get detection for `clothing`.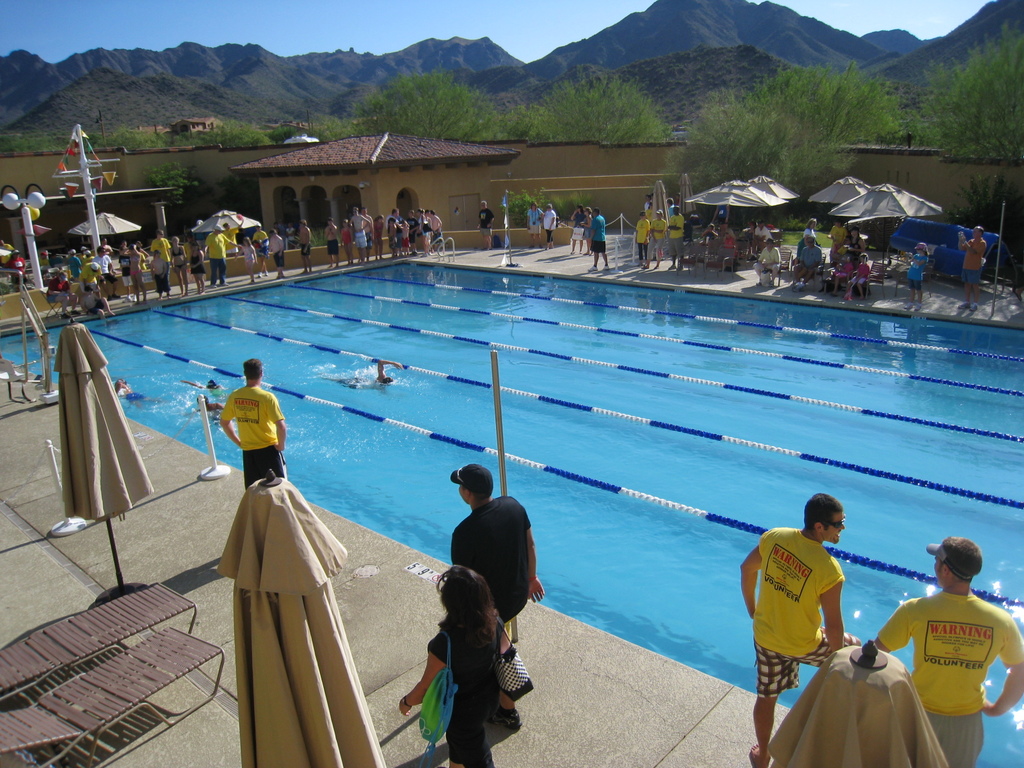
Detection: Rect(900, 568, 1010, 740).
